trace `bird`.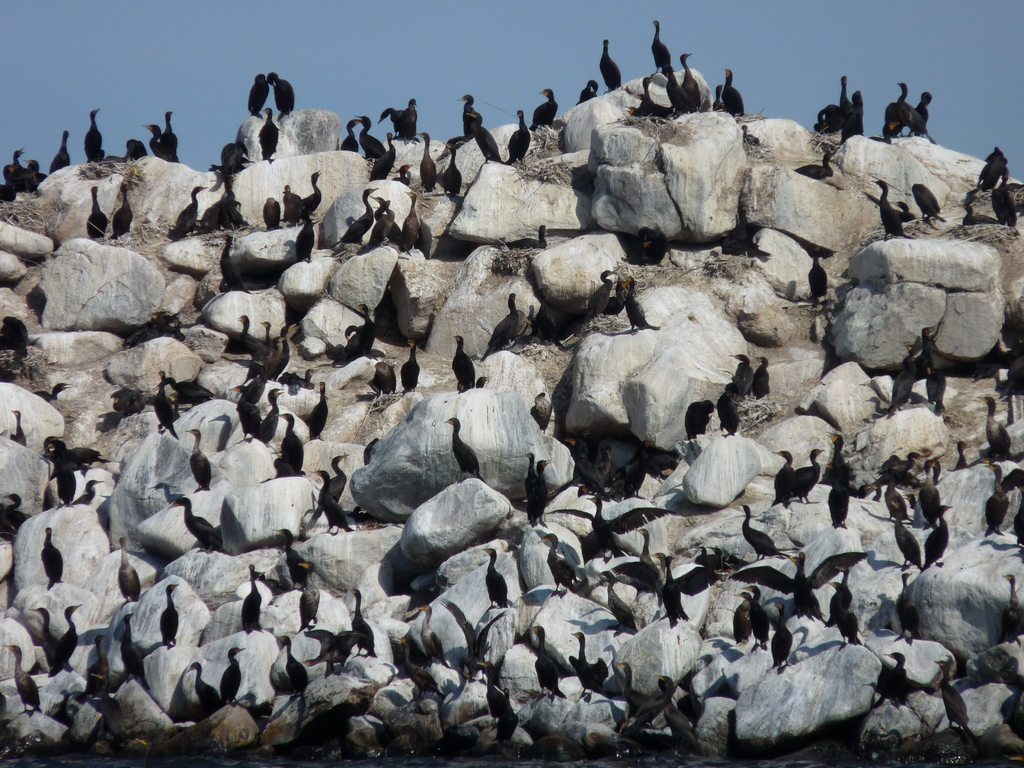
Traced to bbox=(382, 267, 426, 346).
